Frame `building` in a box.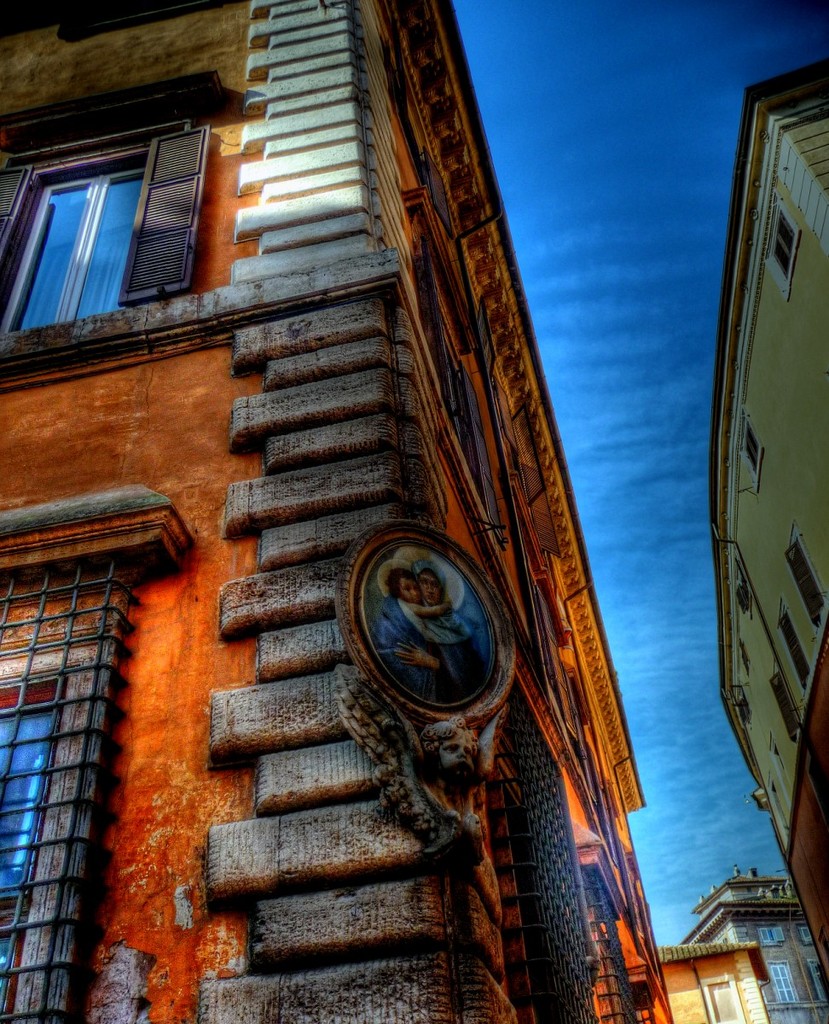
box(657, 940, 769, 1023).
